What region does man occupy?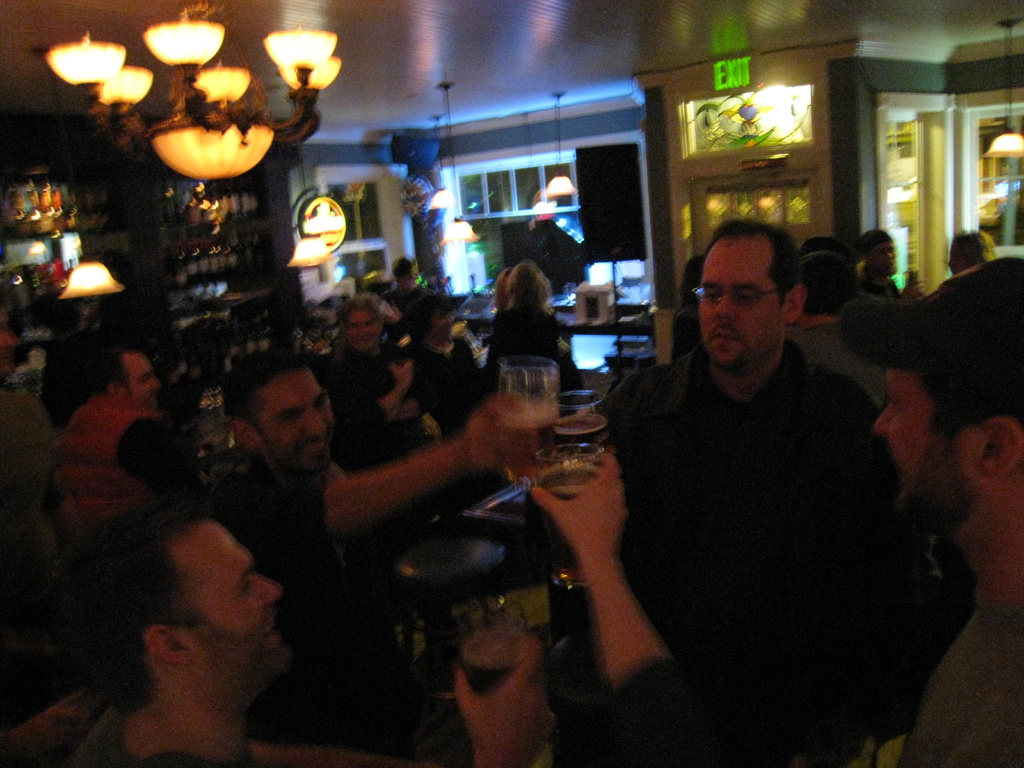
{"left": 865, "top": 267, "right": 1023, "bottom": 767}.
